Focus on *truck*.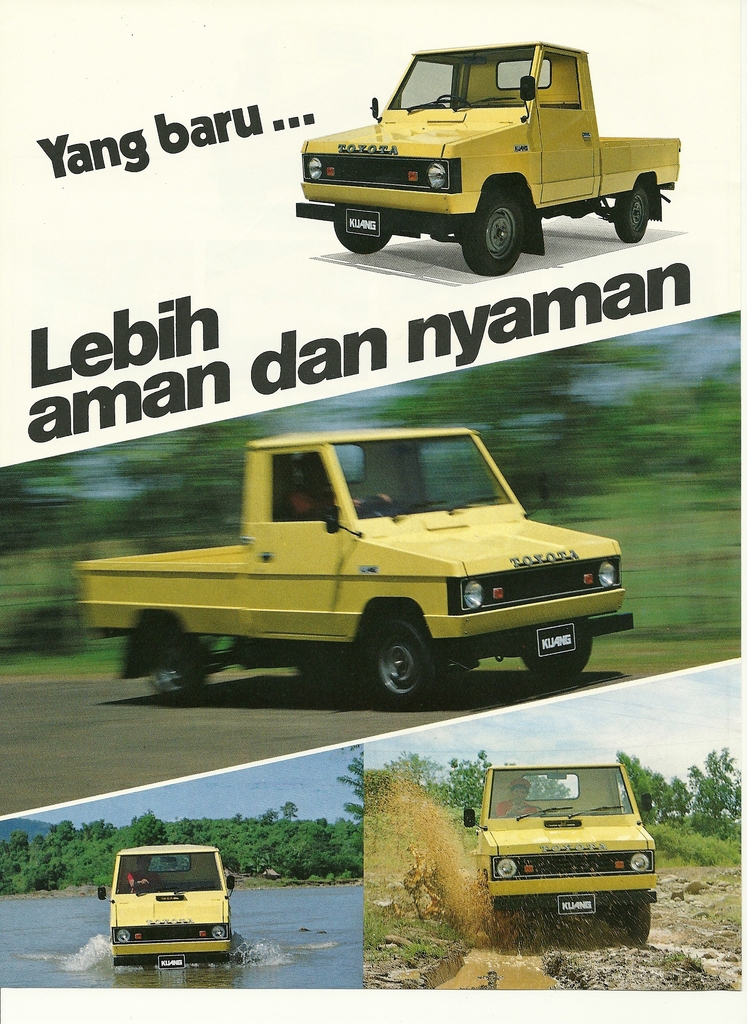
Focused at l=300, t=36, r=686, b=262.
